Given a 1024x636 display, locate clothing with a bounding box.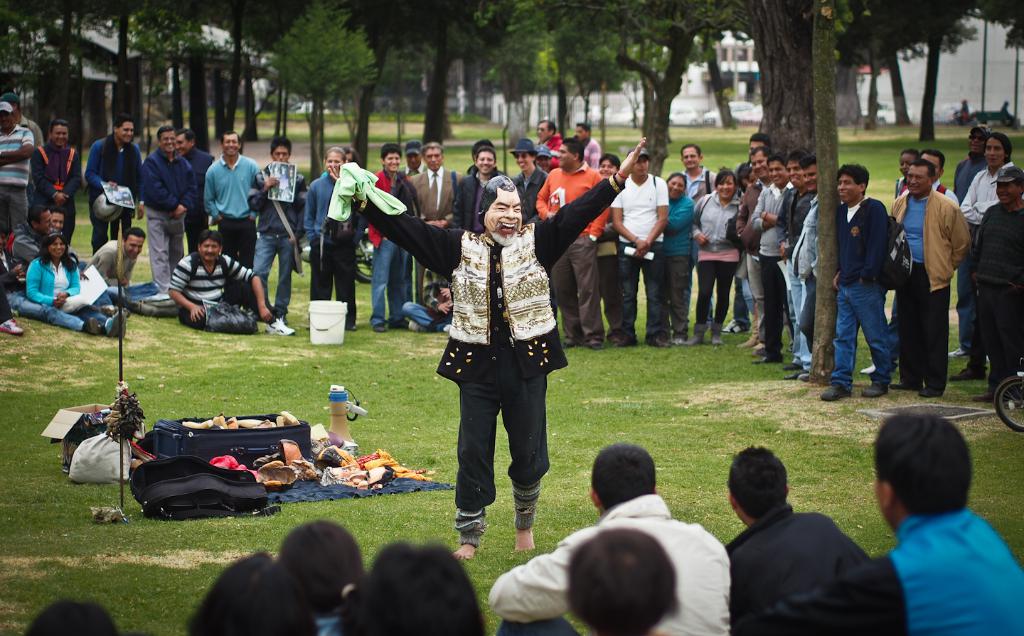
Located: [left=13, top=222, right=39, bottom=269].
